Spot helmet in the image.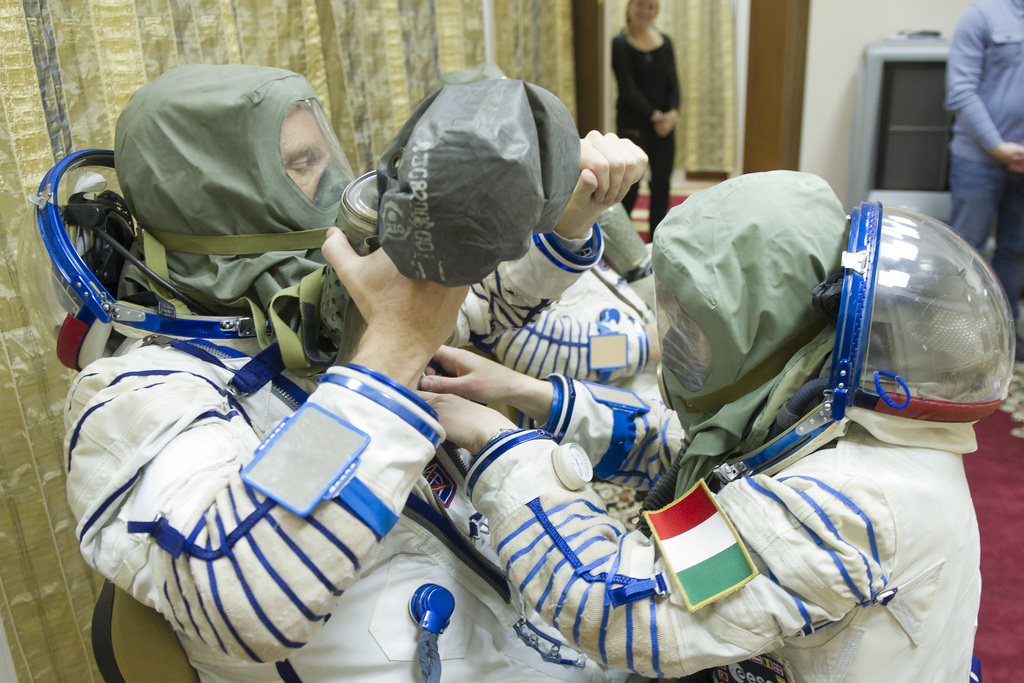
helmet found at {"left": 711, "top": 197, "right": 1017, "bottom": 484}.
